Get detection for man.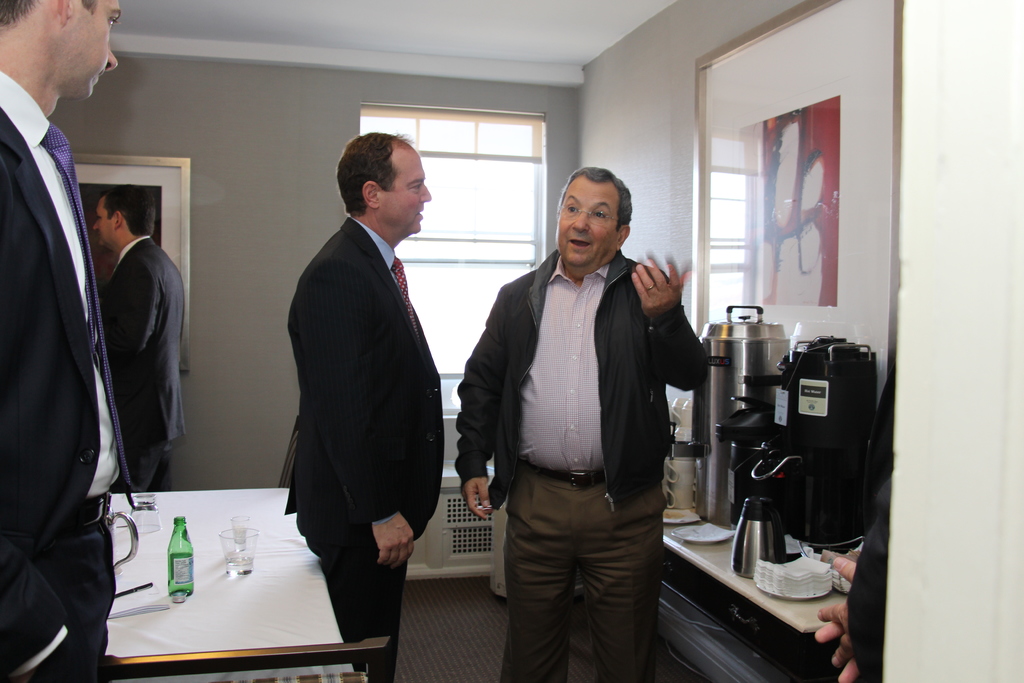
Detection: [88, 189, 198, 491].
